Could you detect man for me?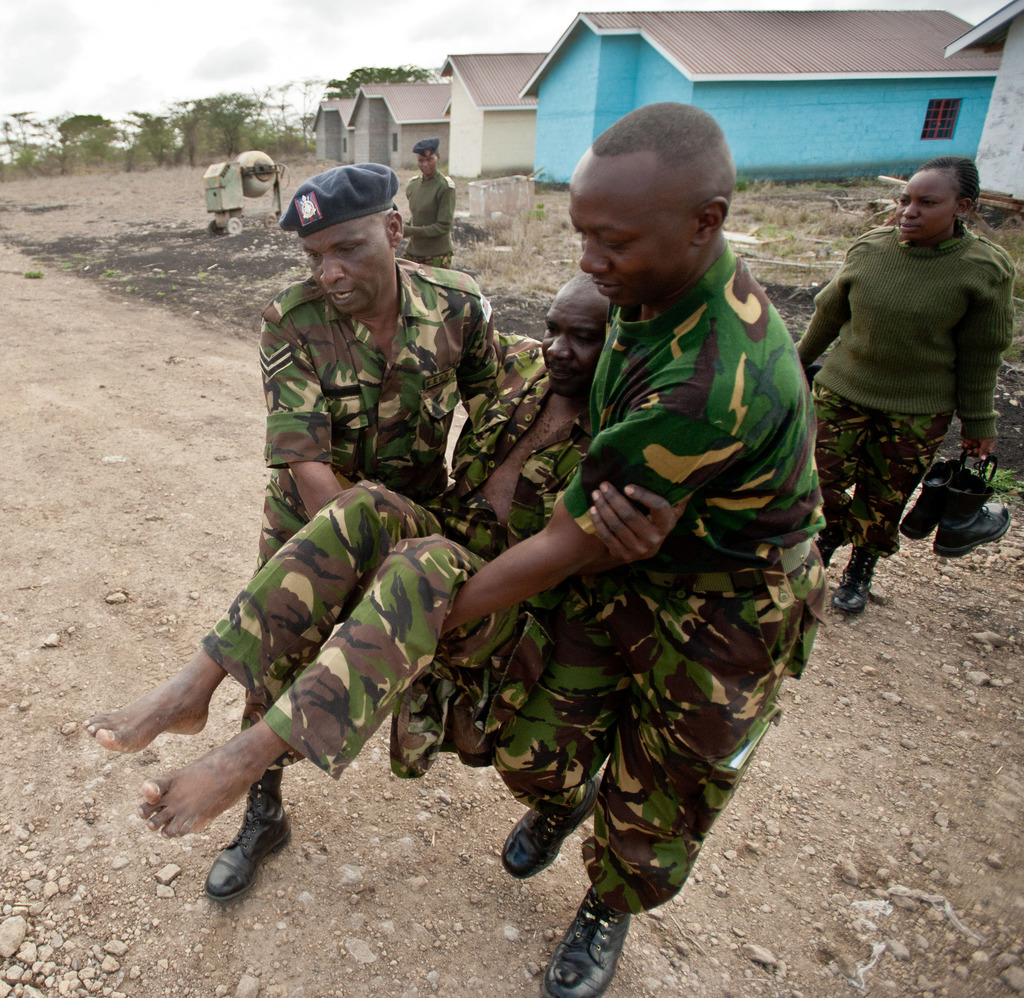
Detection result: (left=76, top=271, right=680, bottom=841).
